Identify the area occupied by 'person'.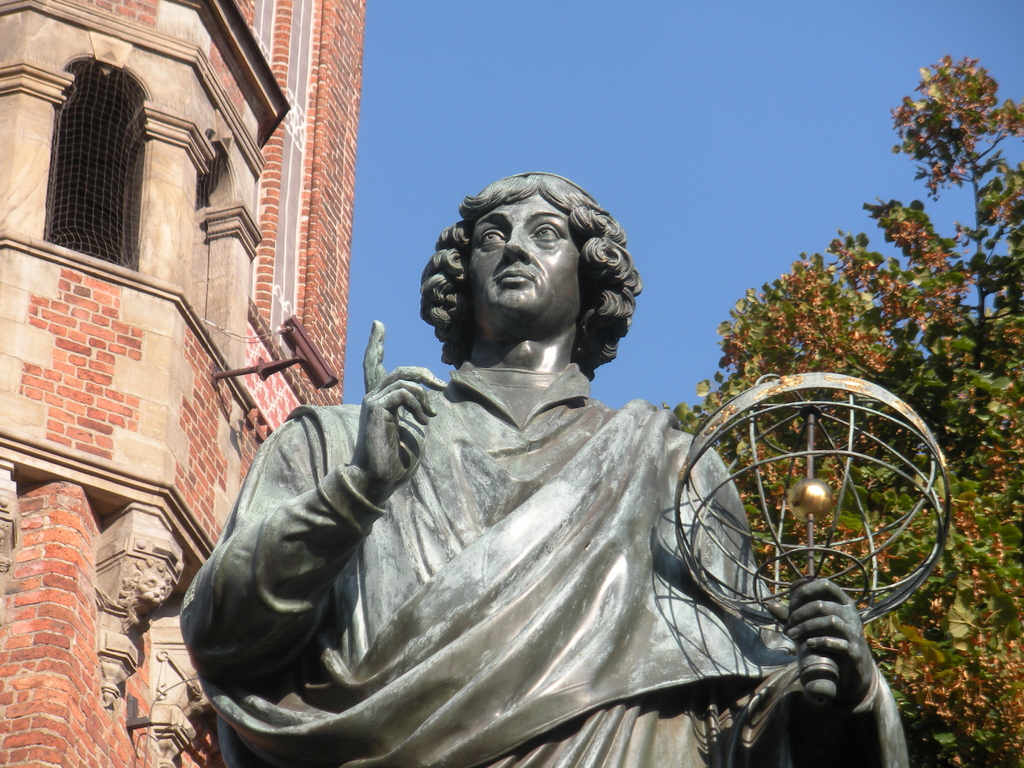
Area: <bbox>177, 170, 914, 767</bbox>.
